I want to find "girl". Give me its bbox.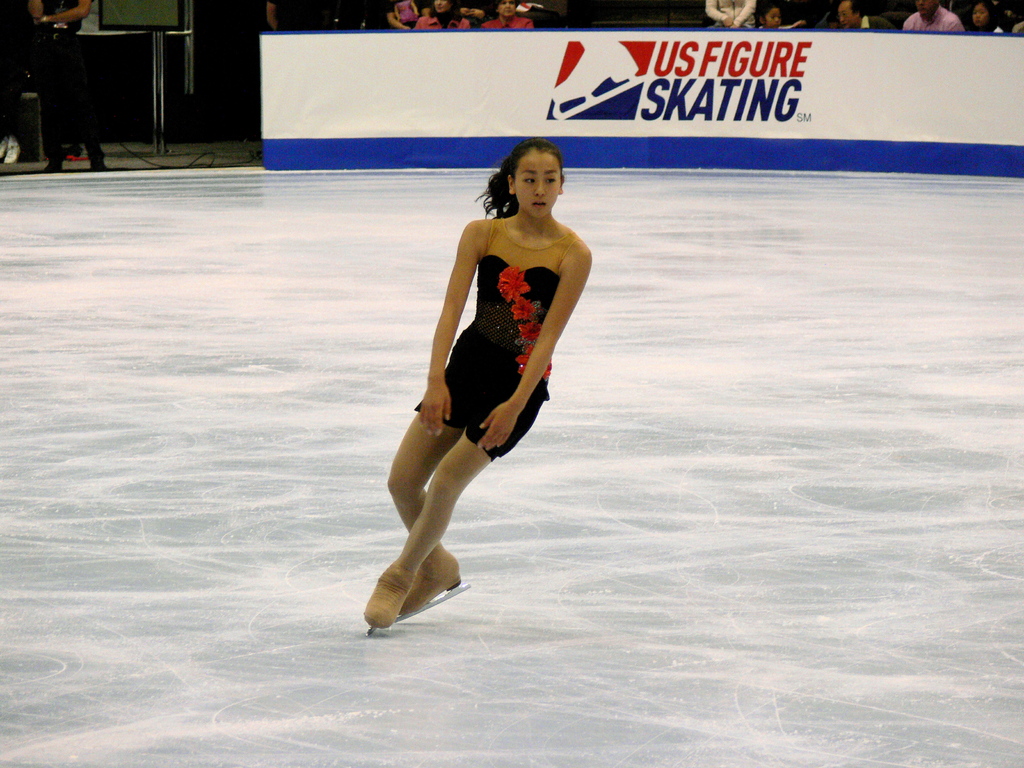
bbox=[761, 6, 785, 31].
